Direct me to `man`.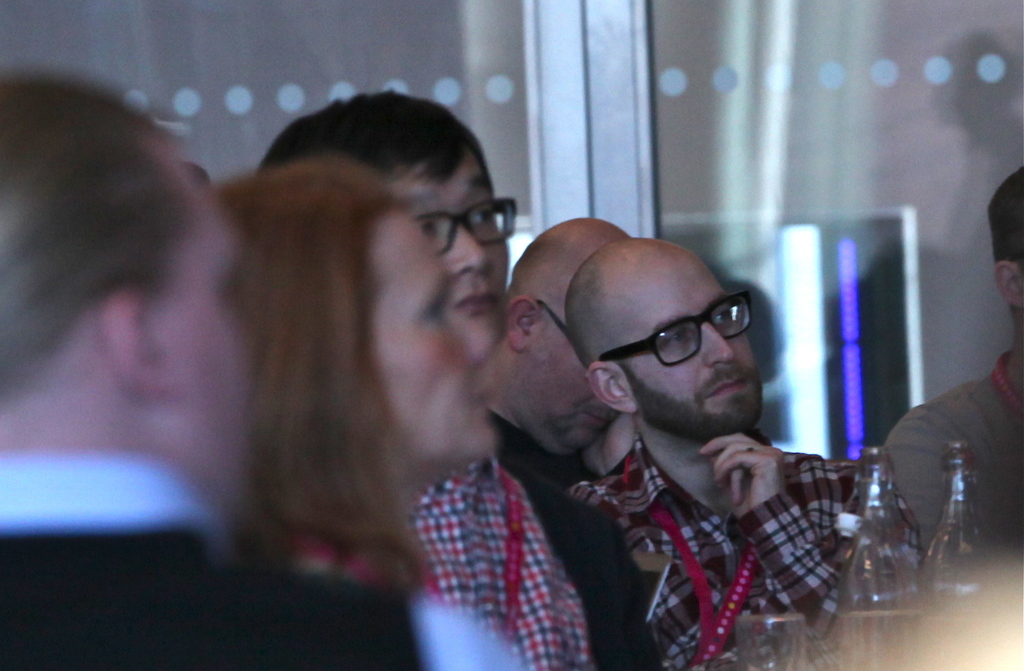
Direction: [259, 83, 591, 670].
